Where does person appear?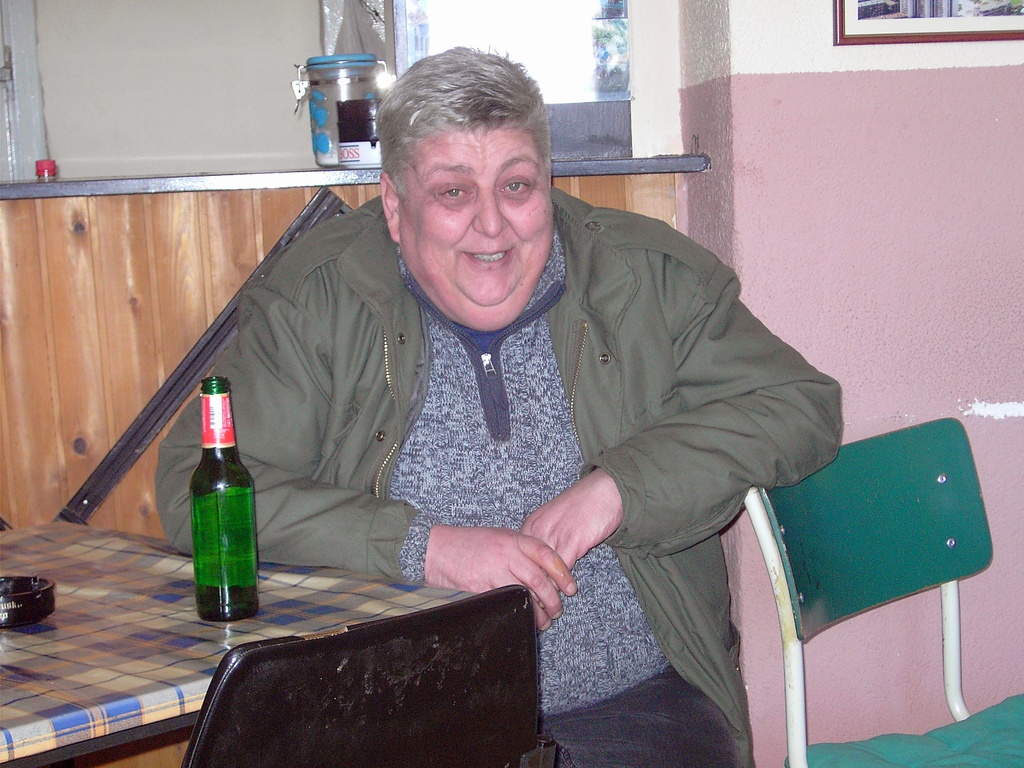
Appears at BBox(167, 52, 764, 676).
